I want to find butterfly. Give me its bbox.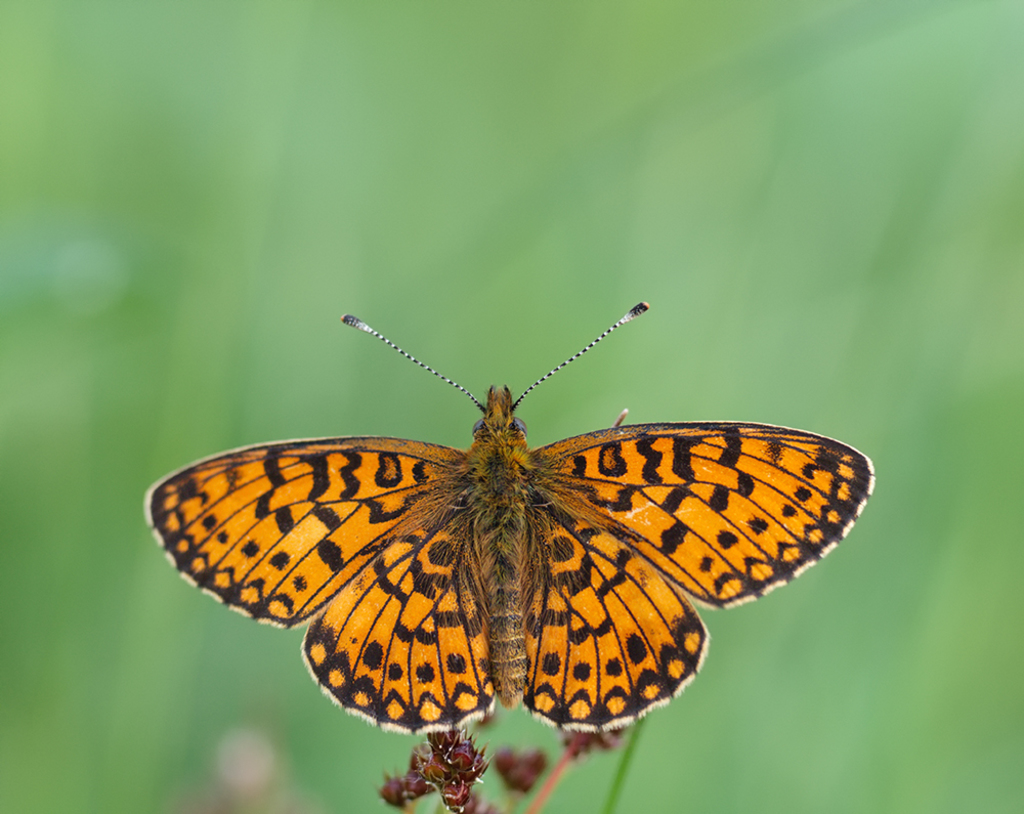
x1=184 y1=286 x2=822 y2=759.
